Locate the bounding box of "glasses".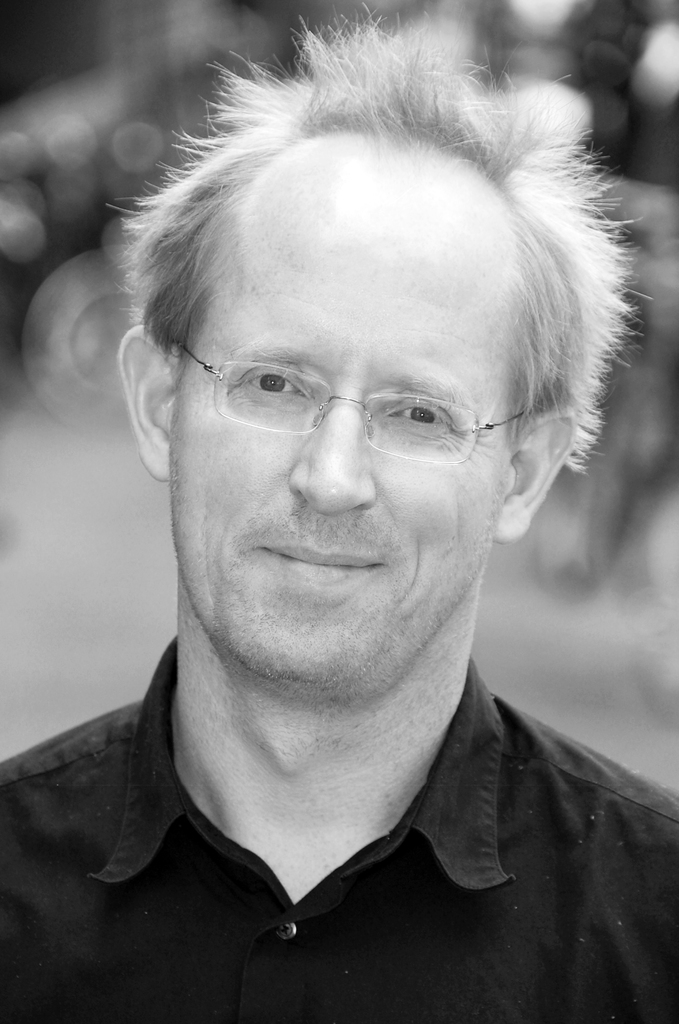
Bounding box: [left=152, top=319, right=555, bottom=474].
